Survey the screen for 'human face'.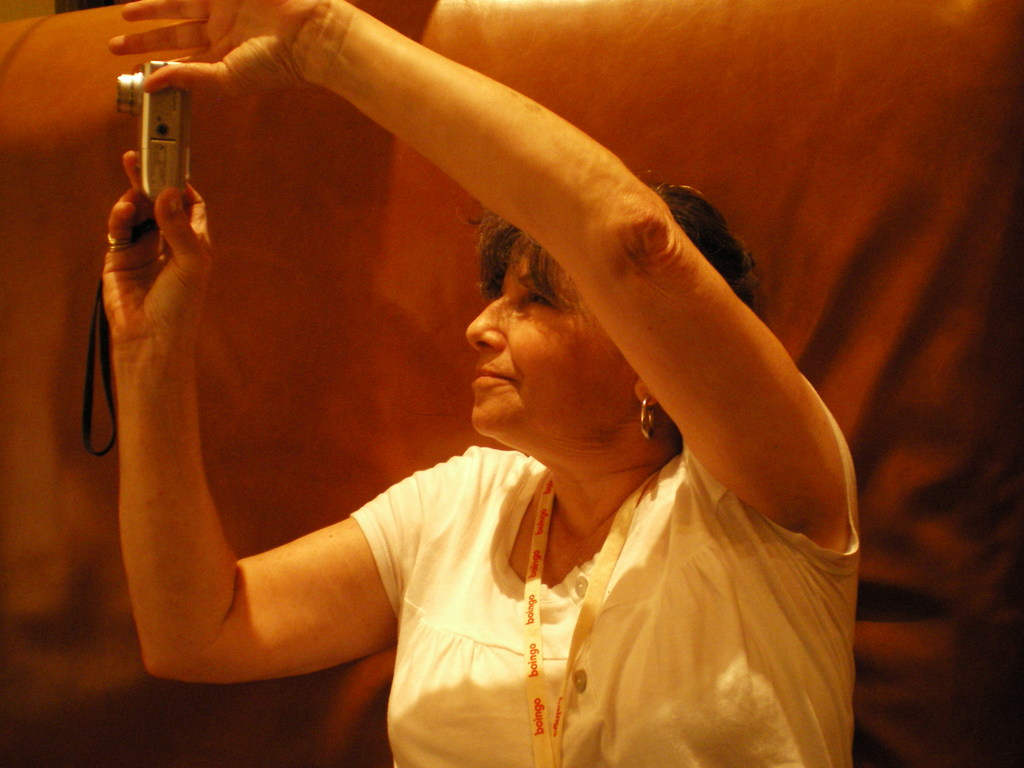
Survey found: 459:238:634:447.
